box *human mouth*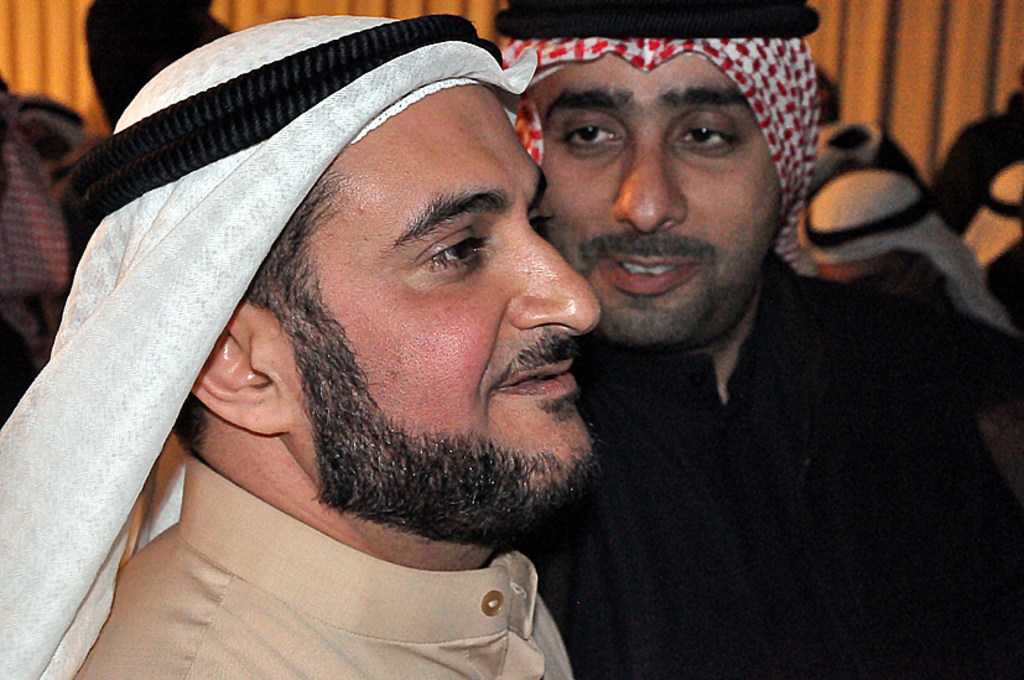
[592,235,703,294]
